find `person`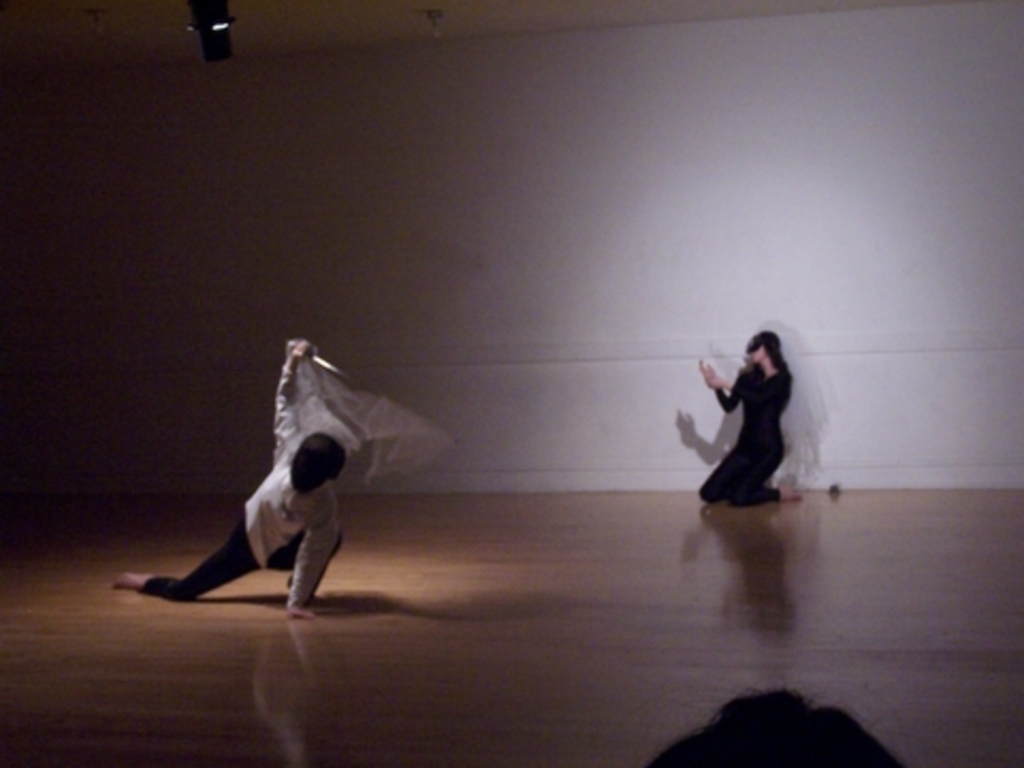
Rect(695, 309, 821, 542)
